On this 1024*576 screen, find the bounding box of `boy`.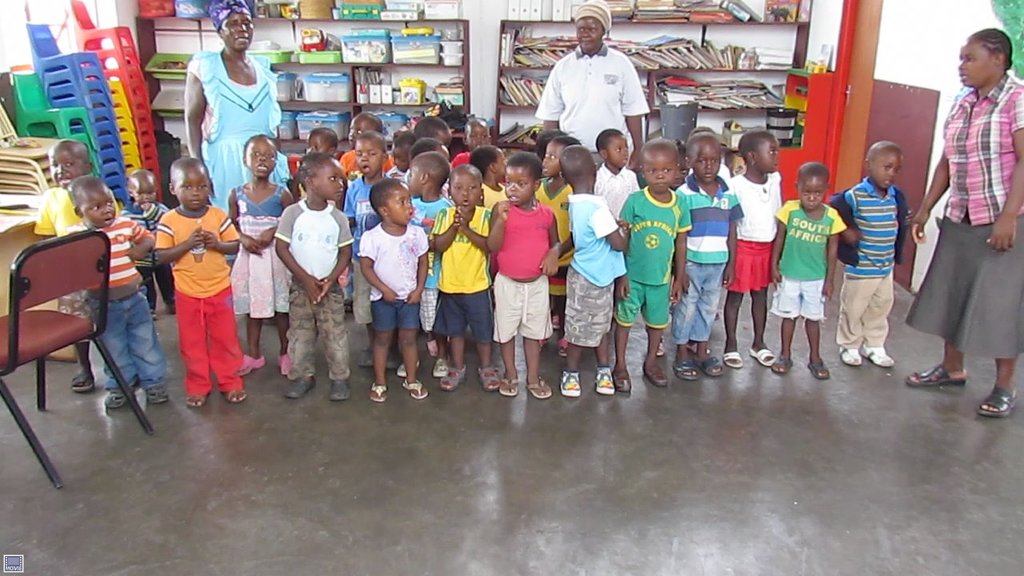
Bounding box: region(155, 153, 242, 406).
